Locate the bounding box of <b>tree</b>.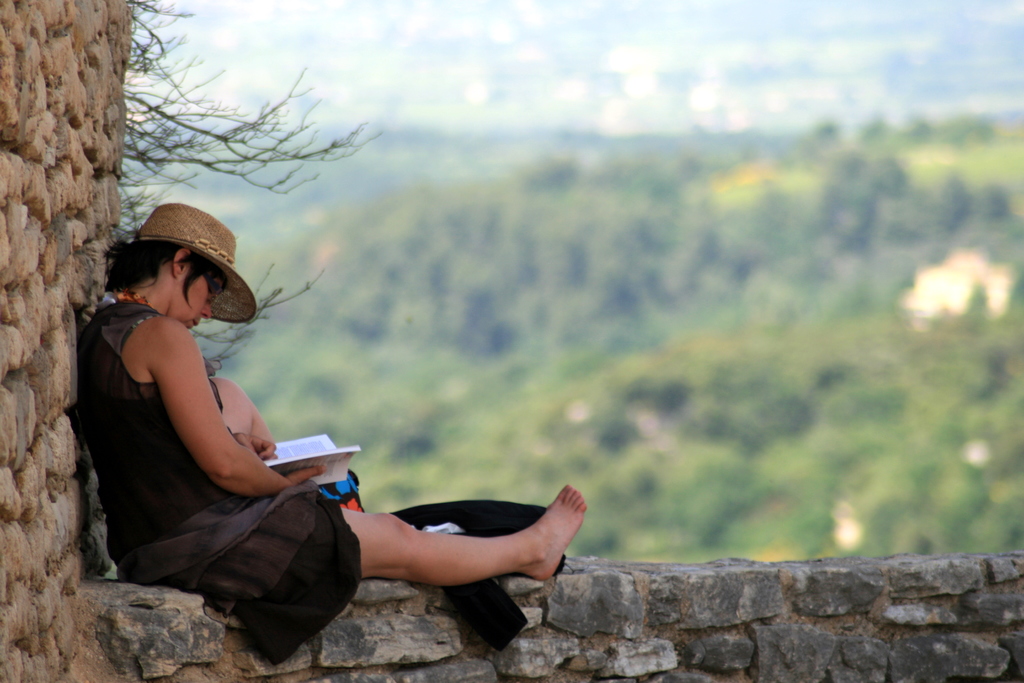
Bounding box: locate(116, 0, 374, 377).
